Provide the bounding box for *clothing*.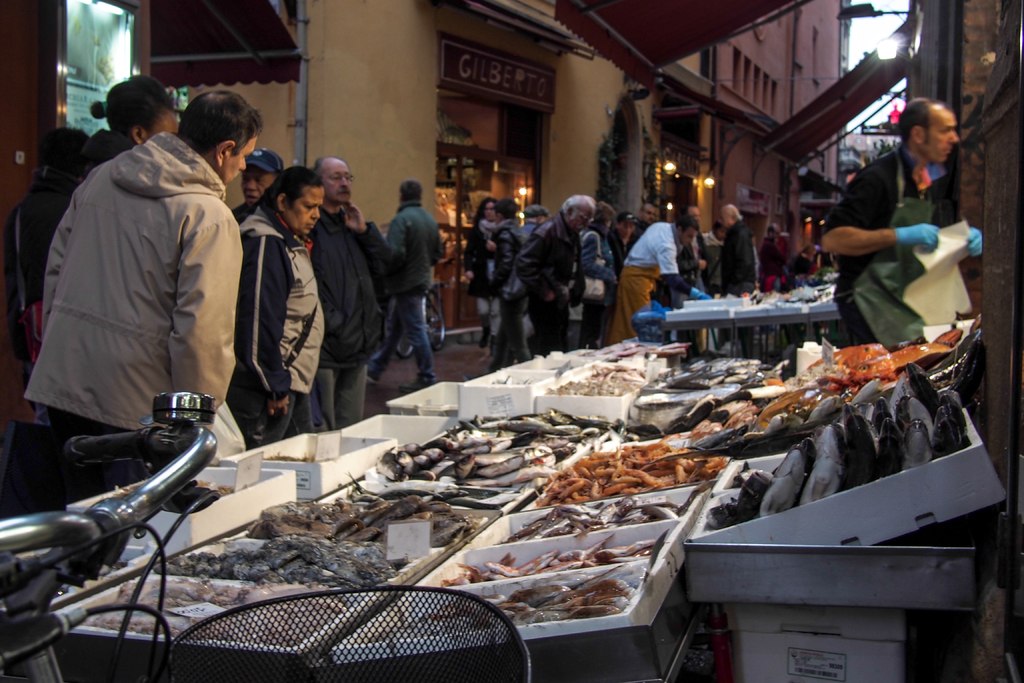
(left=512, top=204, right=580, bottom=356).
